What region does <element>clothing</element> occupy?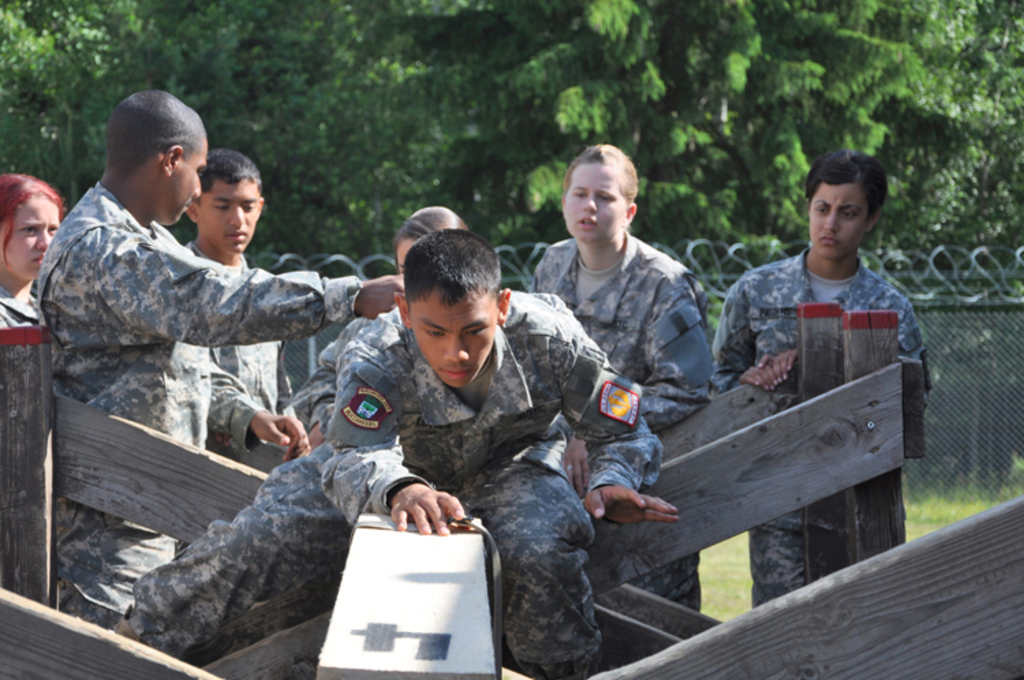
bbox=[180, 239, 292, 462].
